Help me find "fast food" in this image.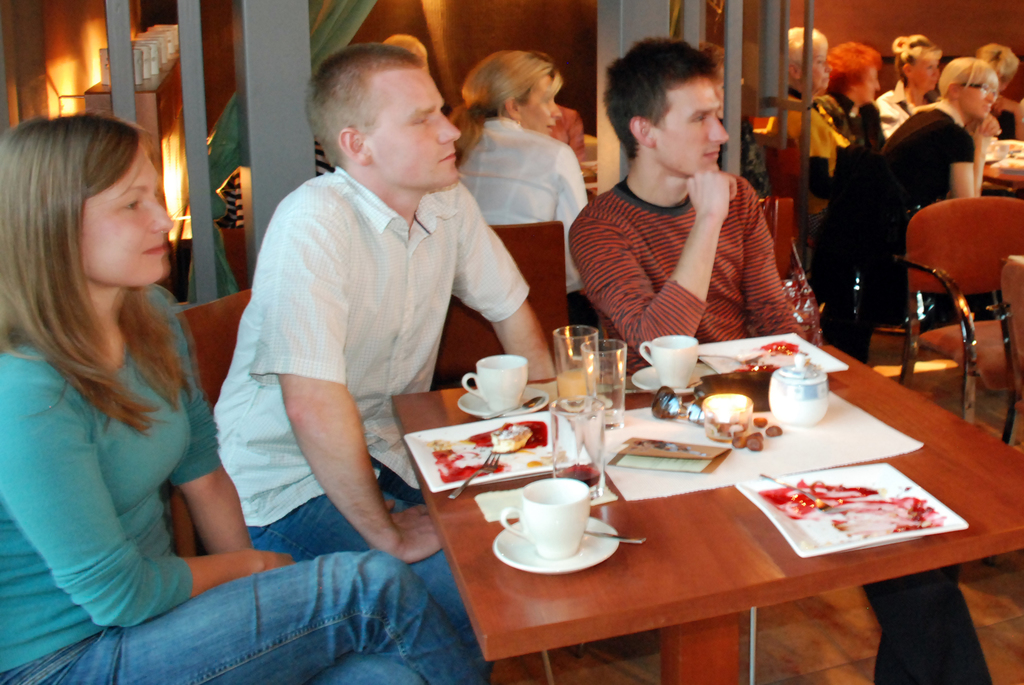
Found it: bbox(755, 328, 806, 362).
